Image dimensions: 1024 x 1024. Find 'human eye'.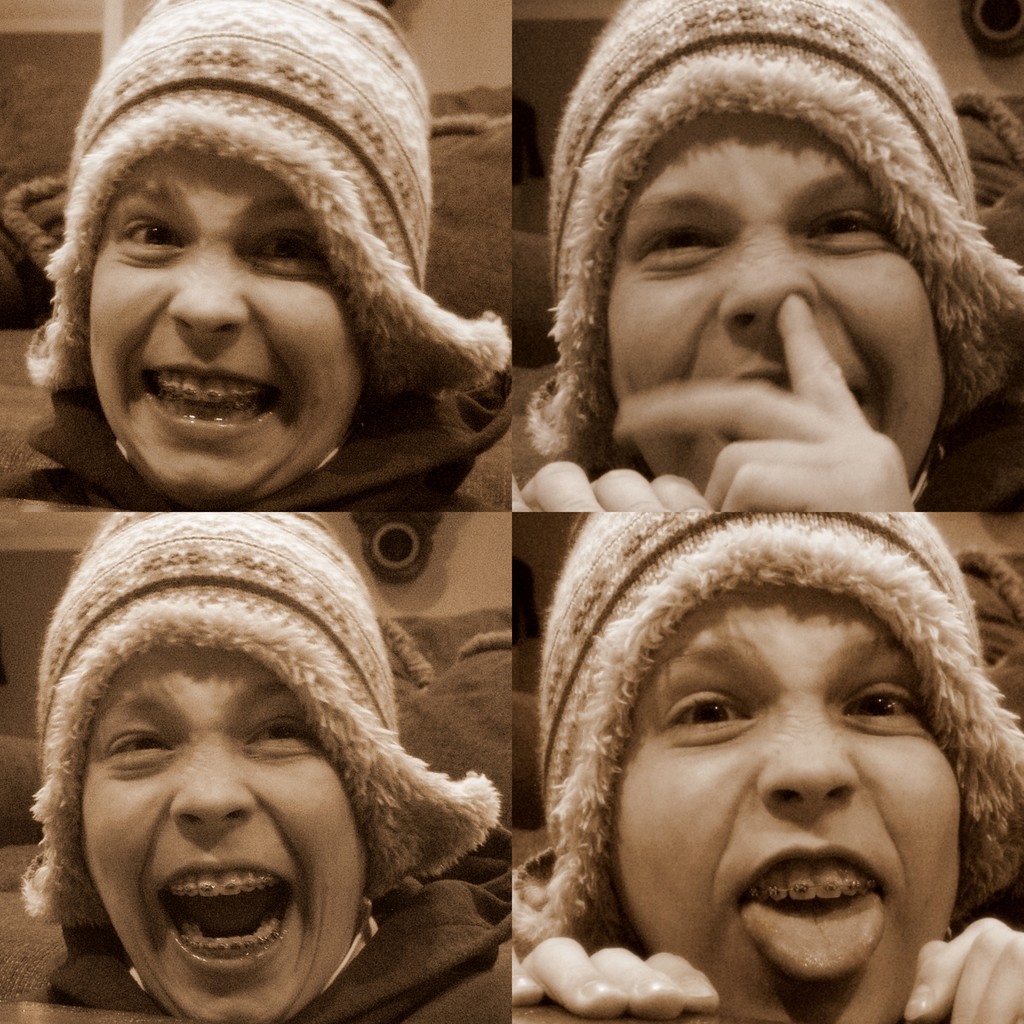
(115, 220, 188, 257).
